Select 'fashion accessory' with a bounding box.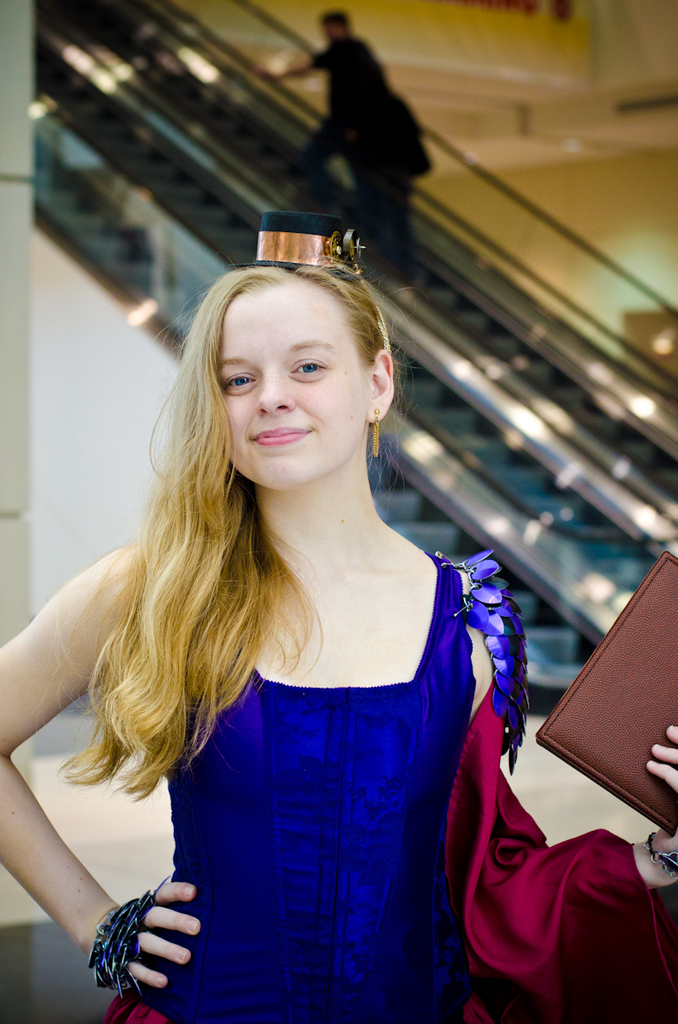
{"x1": 81, "y1": 893, "x2": 160, "y2": 997}.
